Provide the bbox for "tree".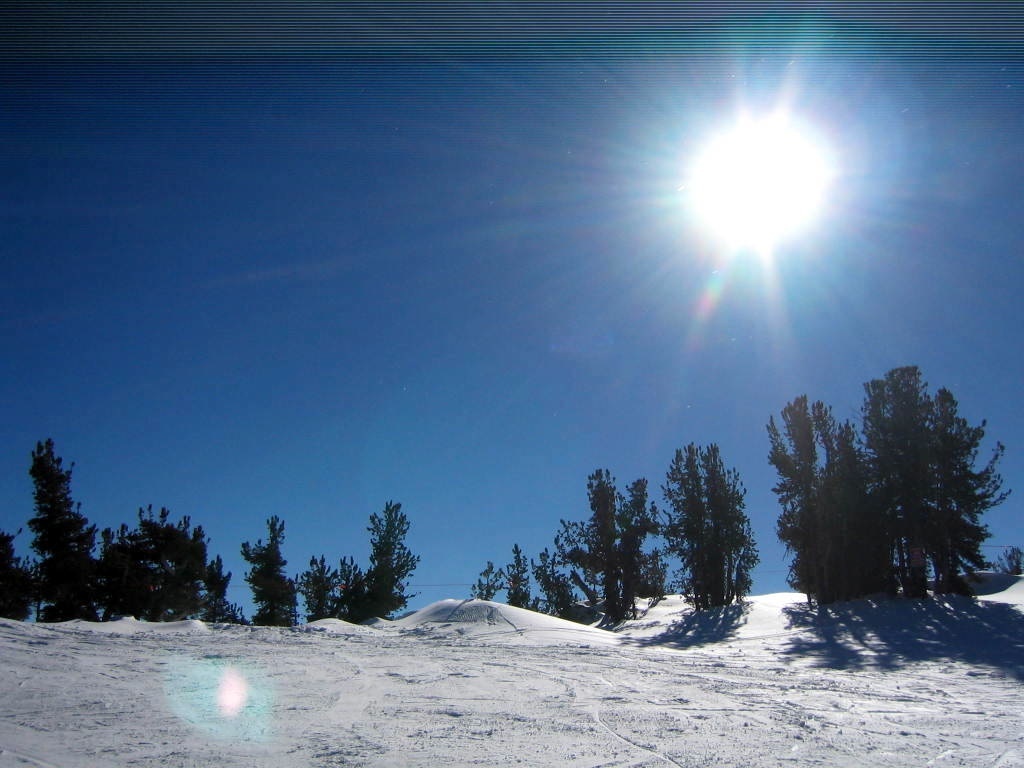
x1=657 y1=441 x2=761 y2=618.
